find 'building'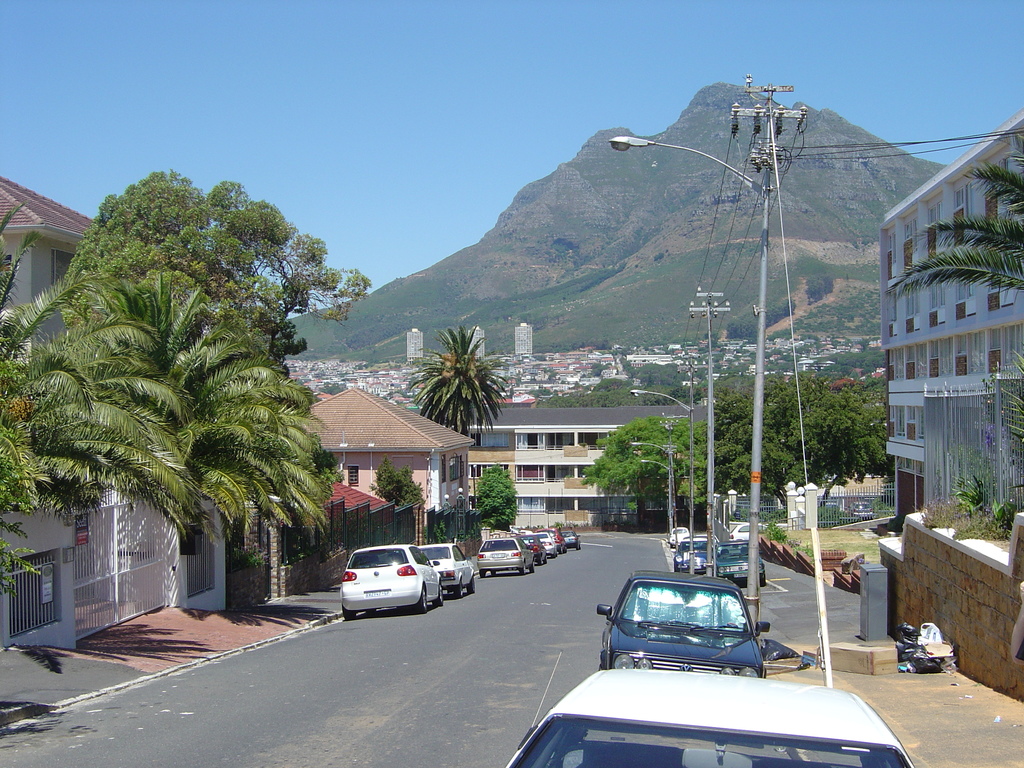
[left=297, top=474, right=416, bottom=547]
